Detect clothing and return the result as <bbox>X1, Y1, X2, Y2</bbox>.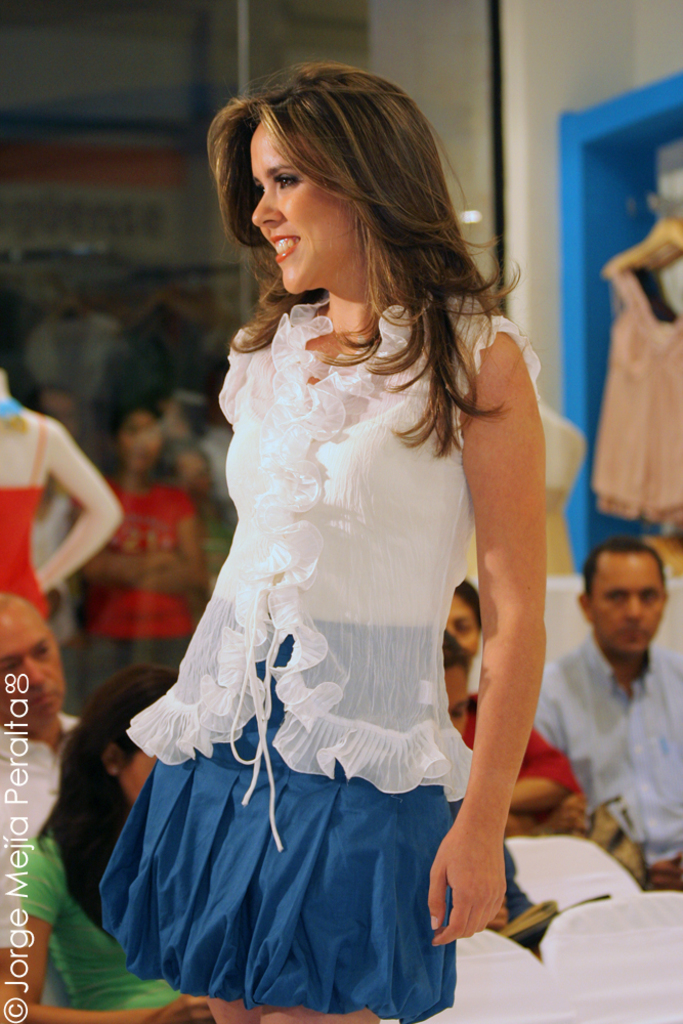
<bbox>16, 839, 185, 1023</bbox>.
